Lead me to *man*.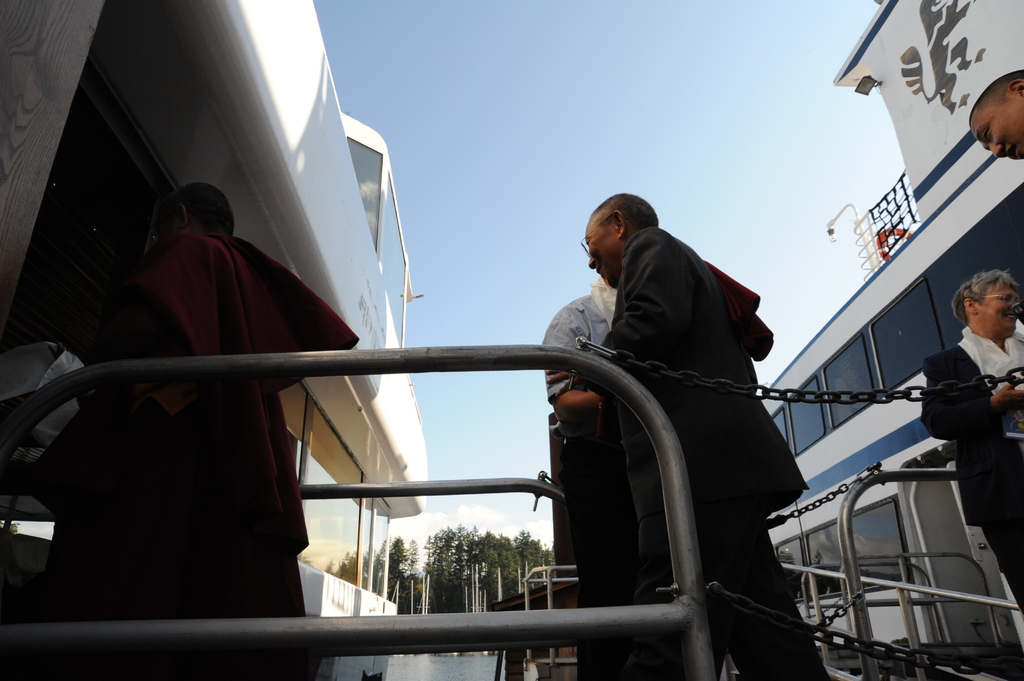
Lead to [924,273,1023,616].
